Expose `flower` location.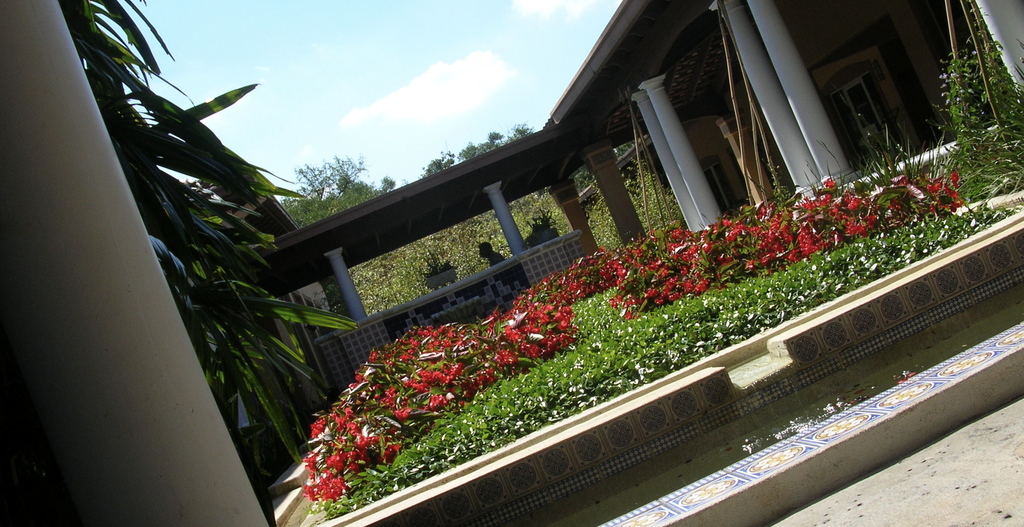
Exposed at rect(326, 455, 345, 471).
